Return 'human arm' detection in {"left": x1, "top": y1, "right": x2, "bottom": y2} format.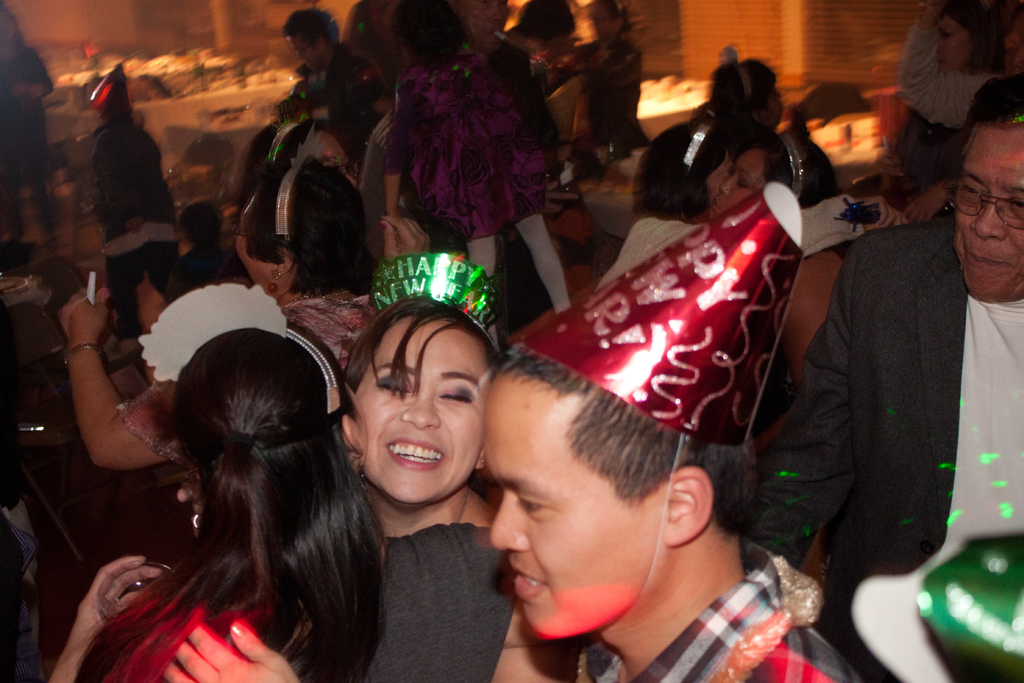
{"left": 858, "top": 193, "right": 913, "bottom": 231}.
